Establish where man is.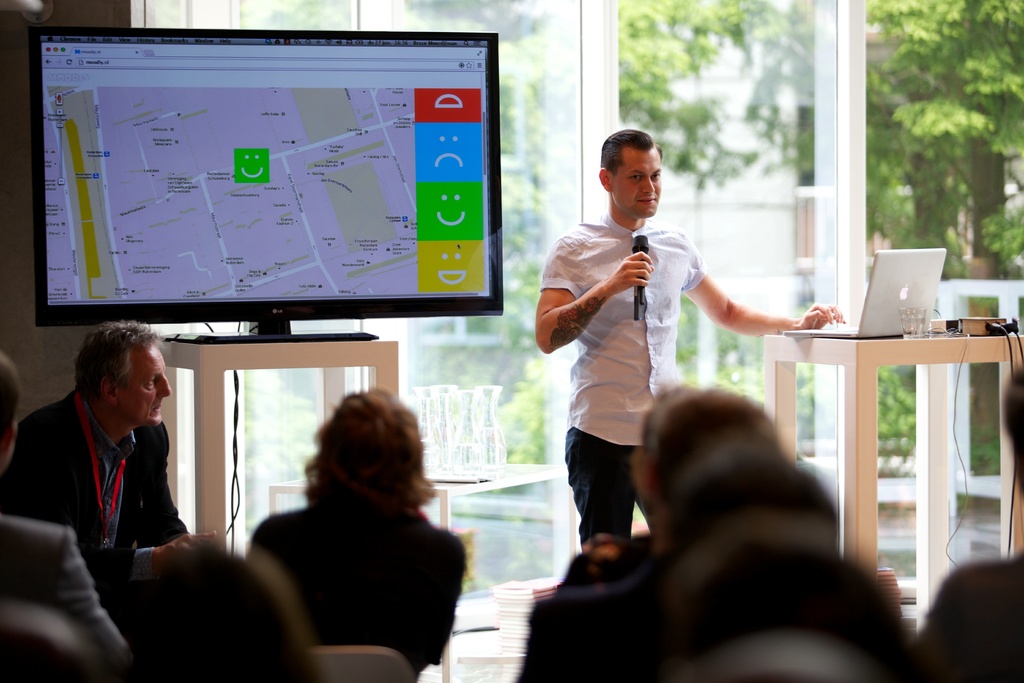
Established at box=[9, 334, 209, 541].
